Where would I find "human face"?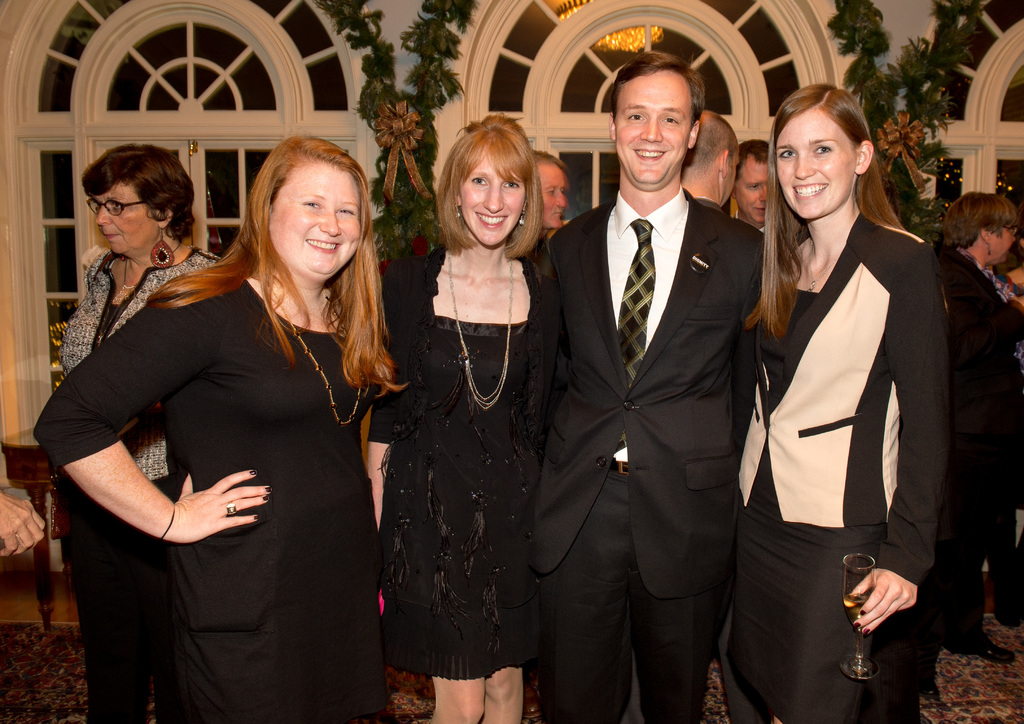
At region(266, 154, 366, 279).
